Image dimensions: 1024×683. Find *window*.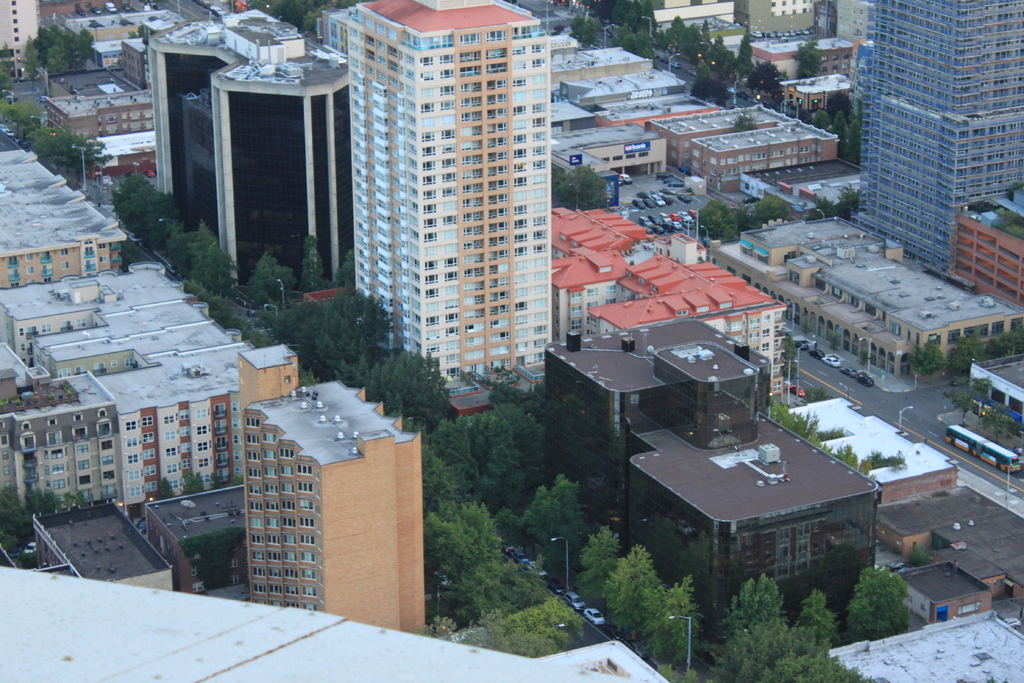
(left=201, top=476, right=209, bottom=482).
